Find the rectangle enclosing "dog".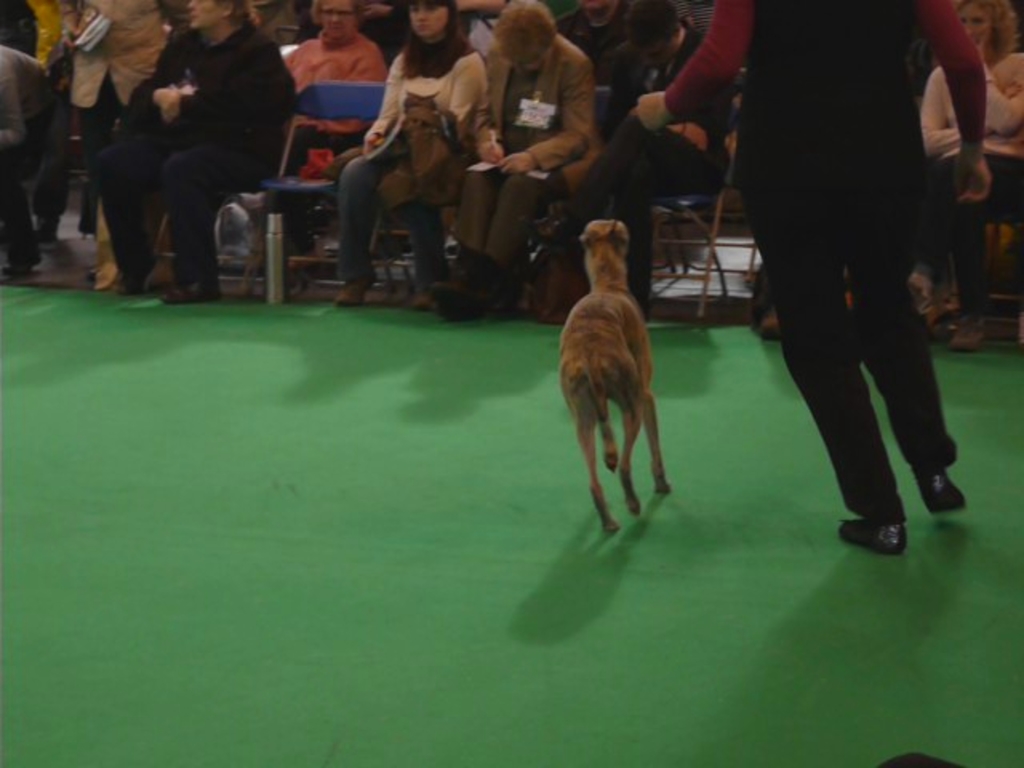
x1=560 y1=214 x2=674 y2=528.
